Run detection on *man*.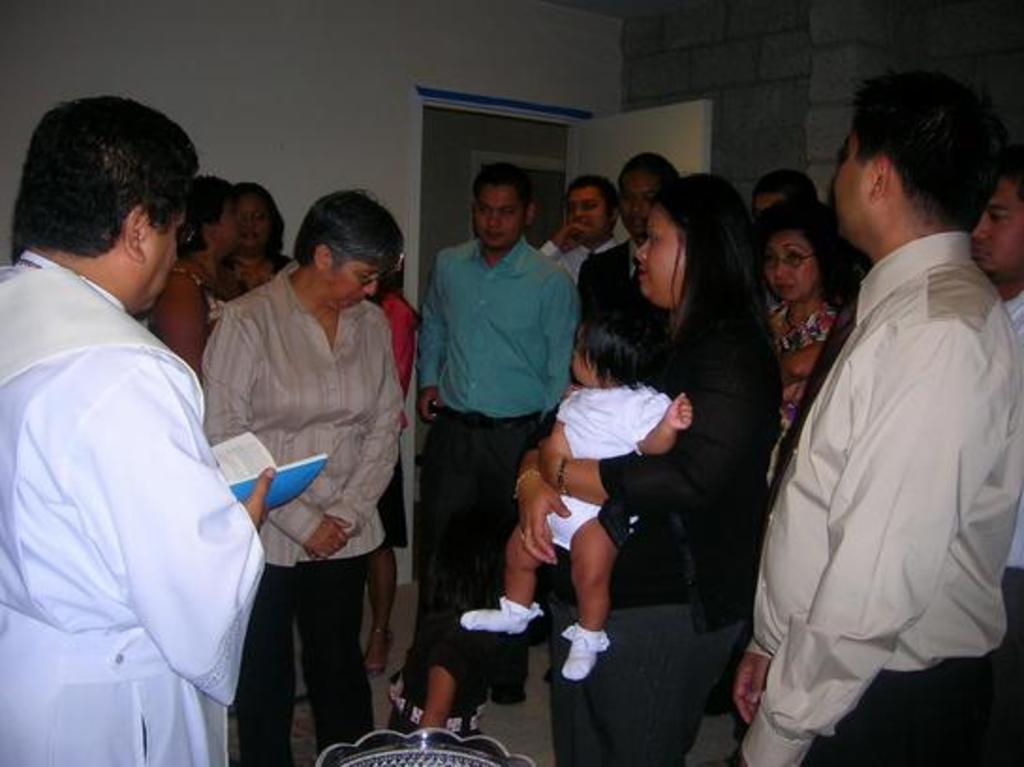
Result: <region>0, 90, 278, 765</region>.
